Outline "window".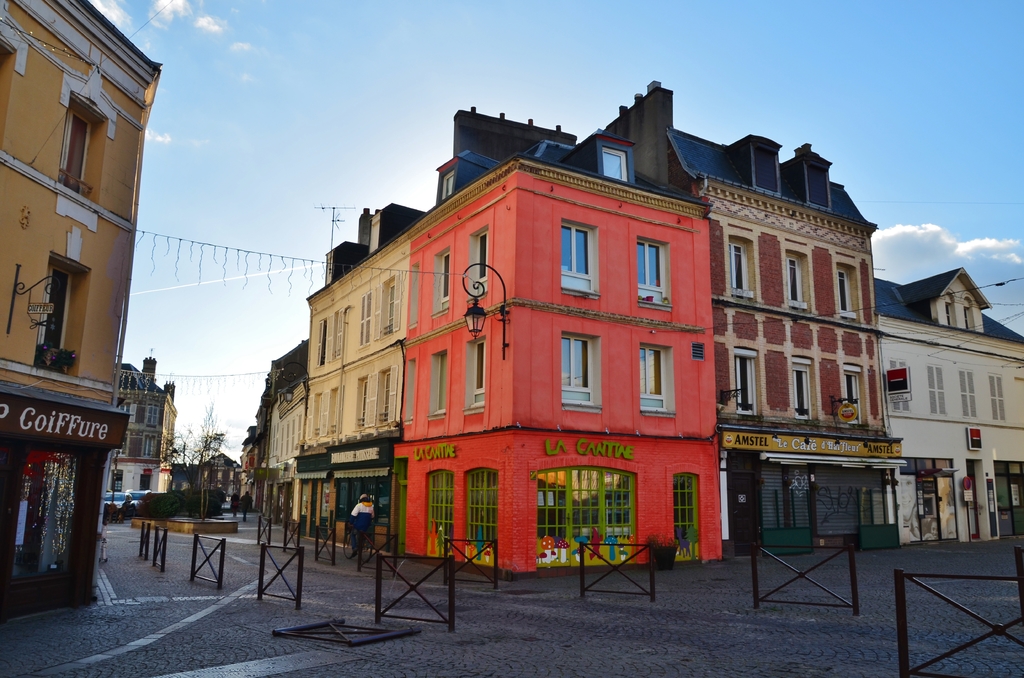
Outline: select_region(475, 222, 488, 305).
